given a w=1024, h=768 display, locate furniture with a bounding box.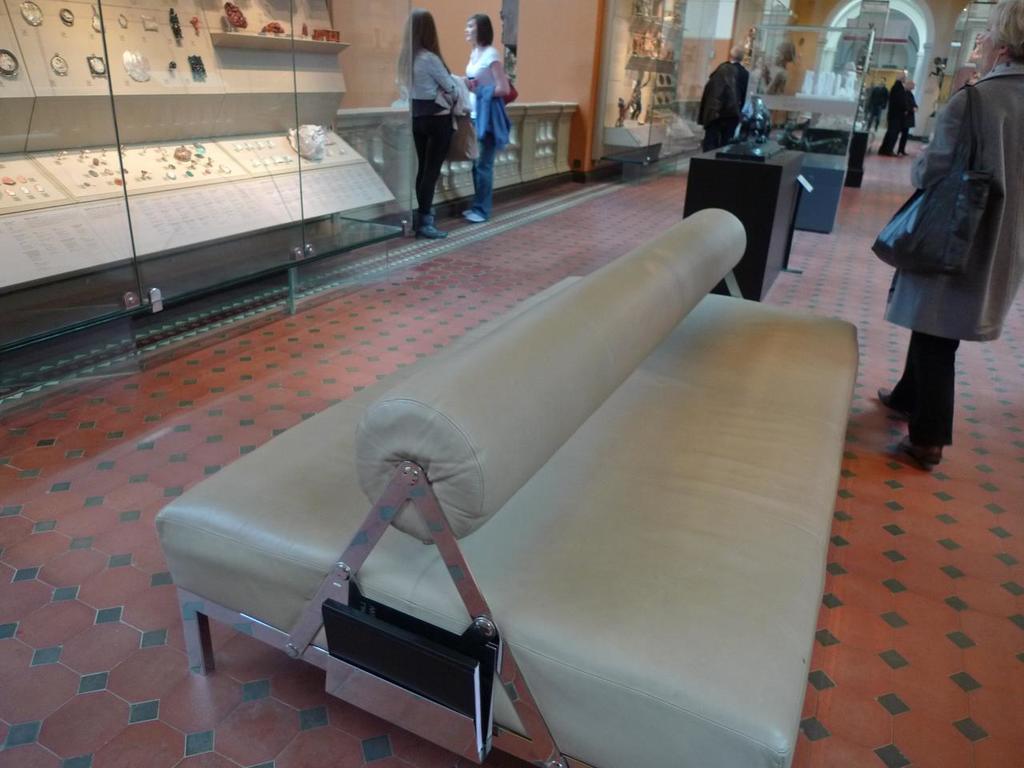
Located: 338/106/575/215.
